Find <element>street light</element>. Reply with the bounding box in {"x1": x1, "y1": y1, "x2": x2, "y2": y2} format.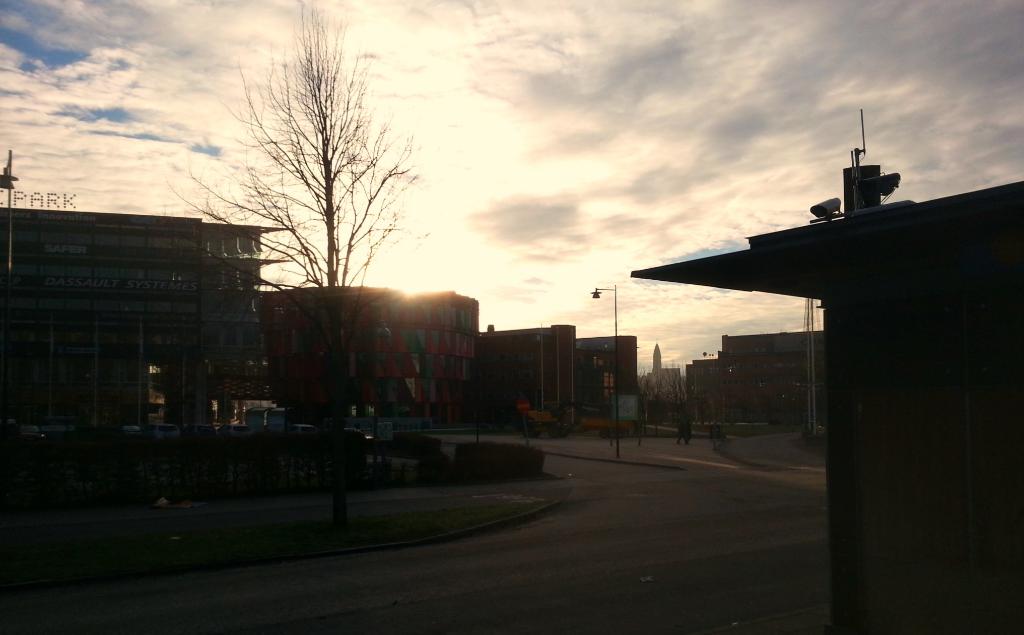
{"x1": 588, "y1": 286, "x2": 618, "y2": 450}.
